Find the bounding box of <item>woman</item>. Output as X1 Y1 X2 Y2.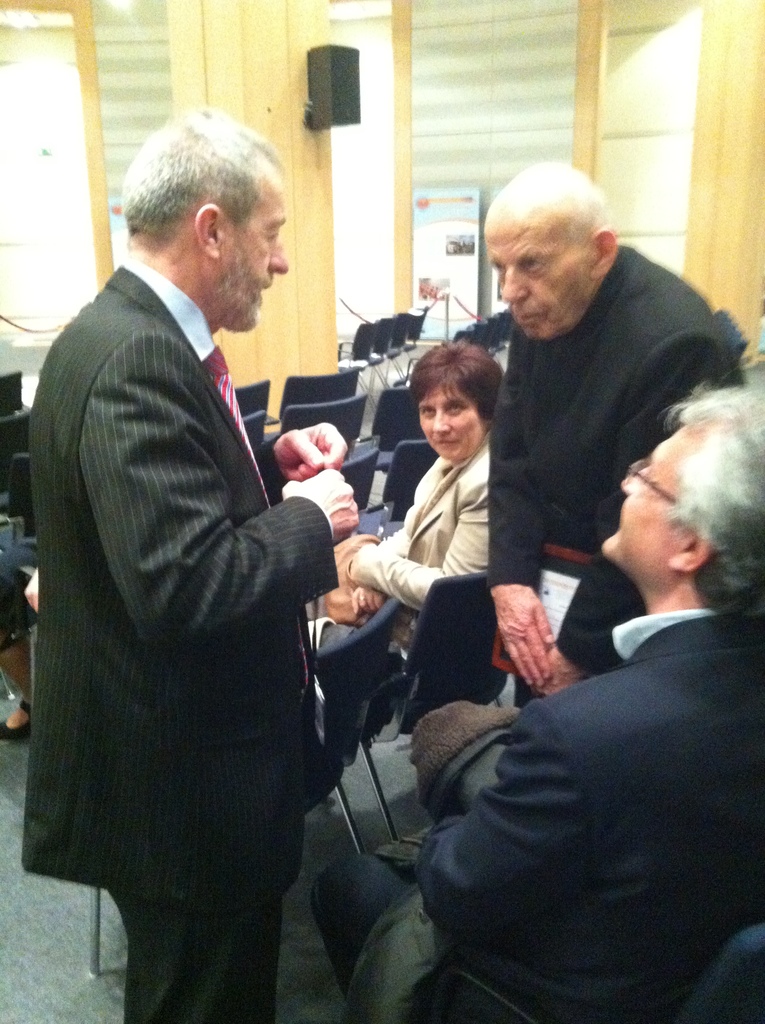
307 338 493 796.
